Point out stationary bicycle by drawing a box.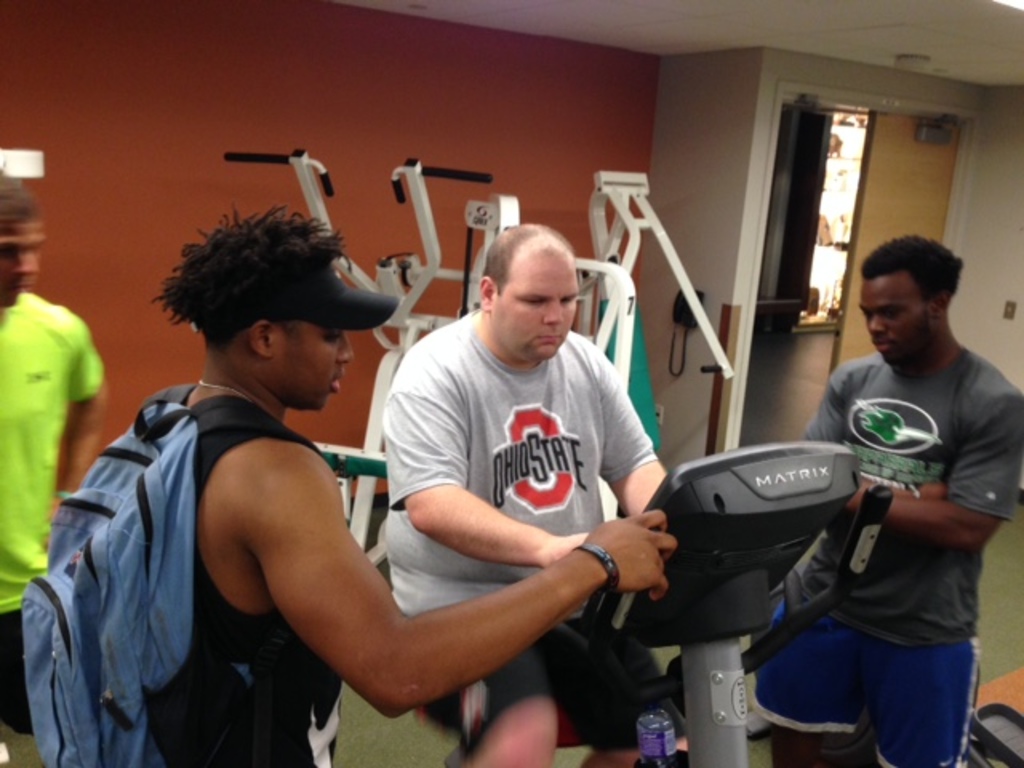
<box>440,443,896,766</box>.
